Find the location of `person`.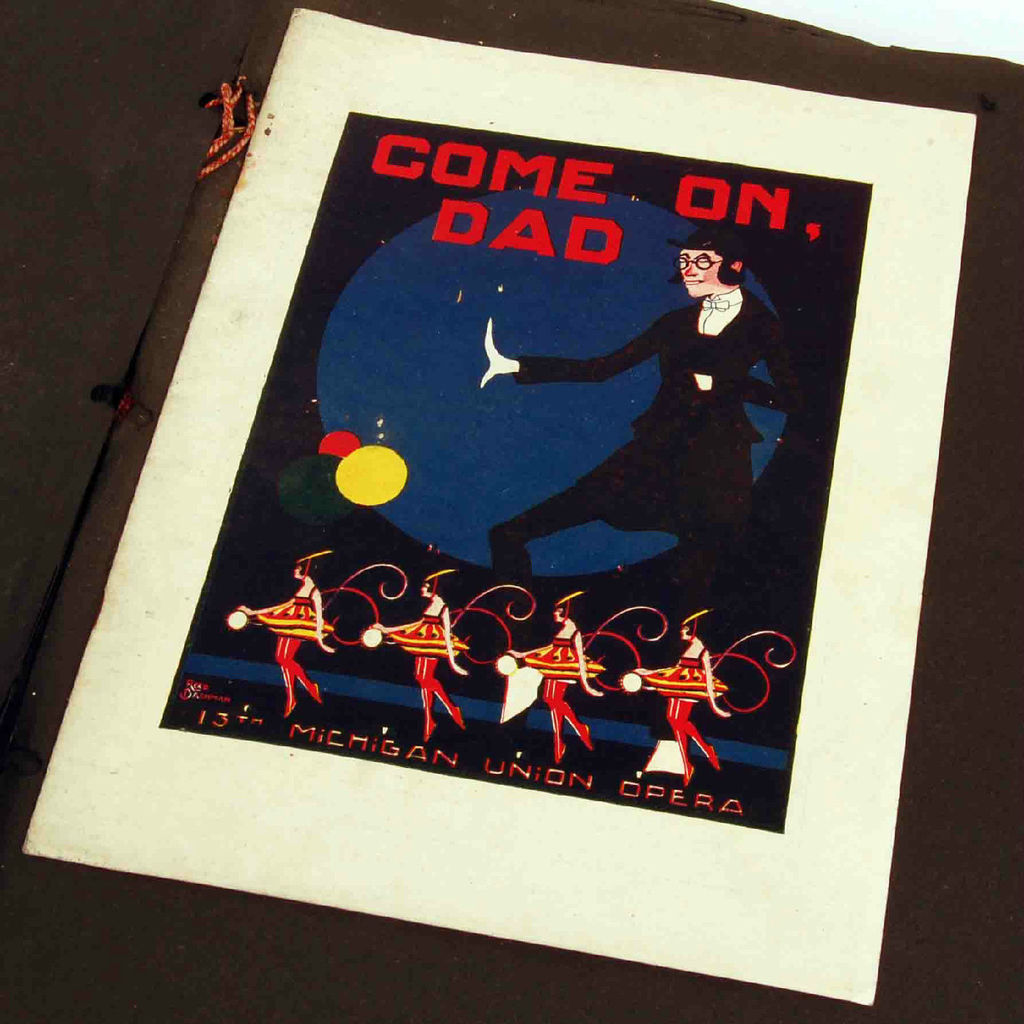
Location: 235, 554, 338, 721.
